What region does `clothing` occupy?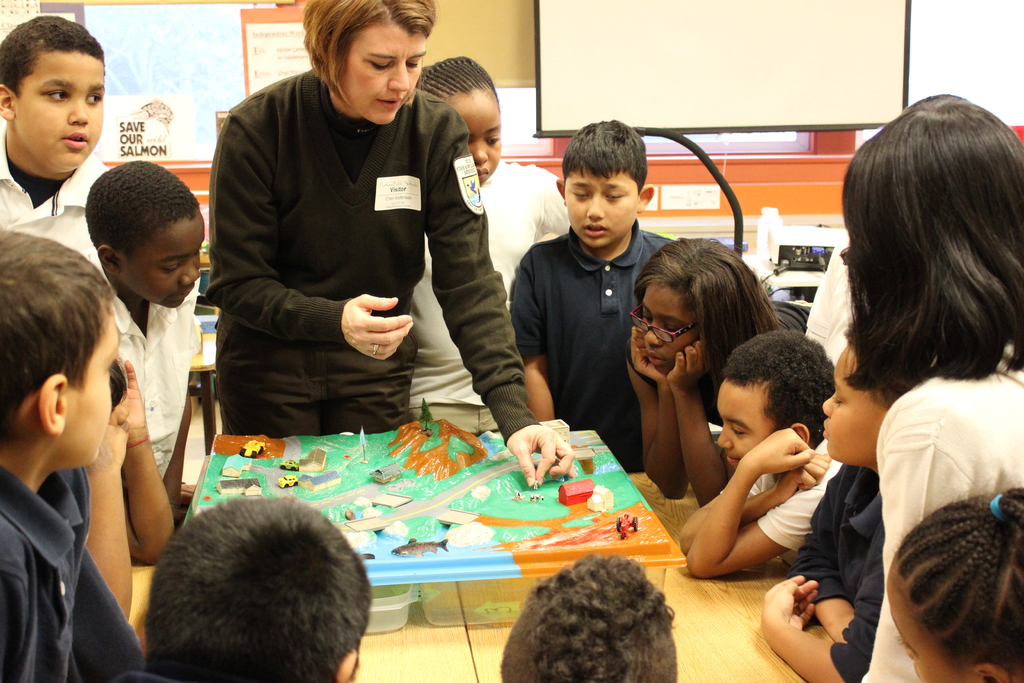
left=202, top=46, right=520, bottom=465.
